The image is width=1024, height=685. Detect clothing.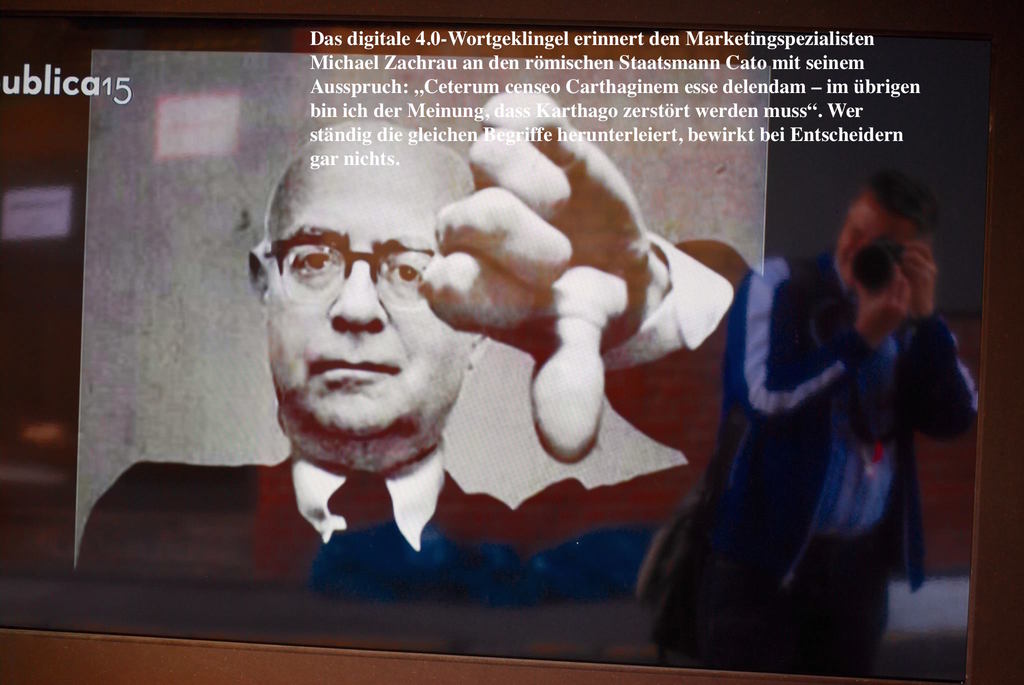
Detection: [x1=83, y1=234, x2=777, y2=573].
